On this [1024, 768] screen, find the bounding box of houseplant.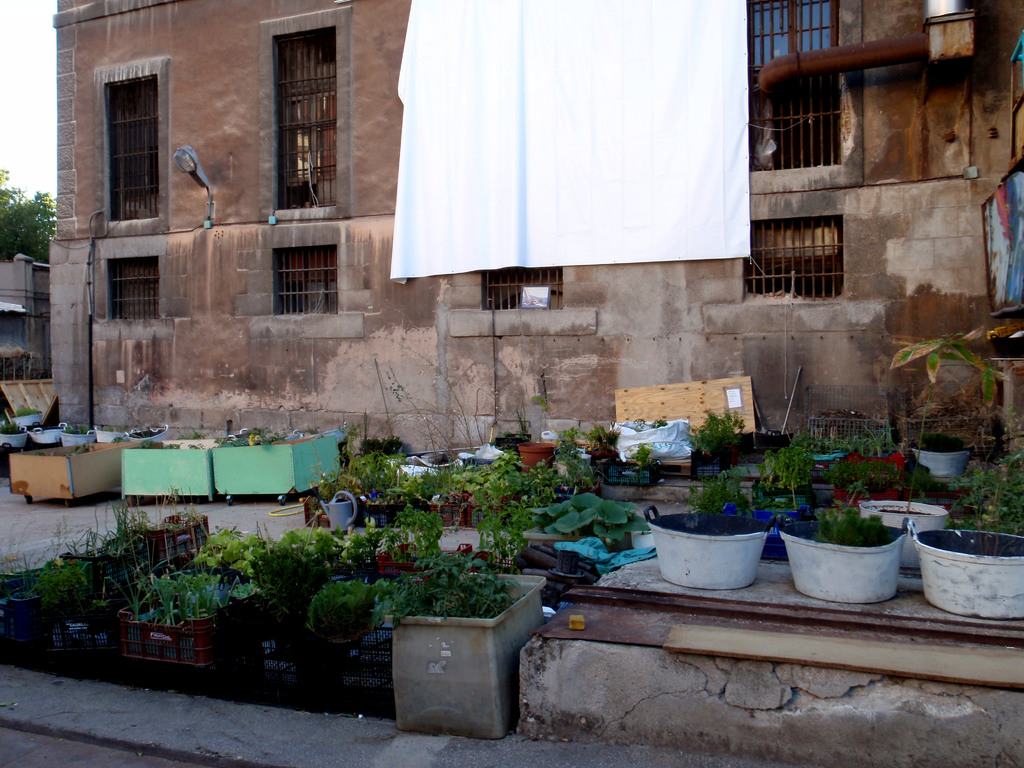
Bounding box: detection(909, 429, 980, 479).
